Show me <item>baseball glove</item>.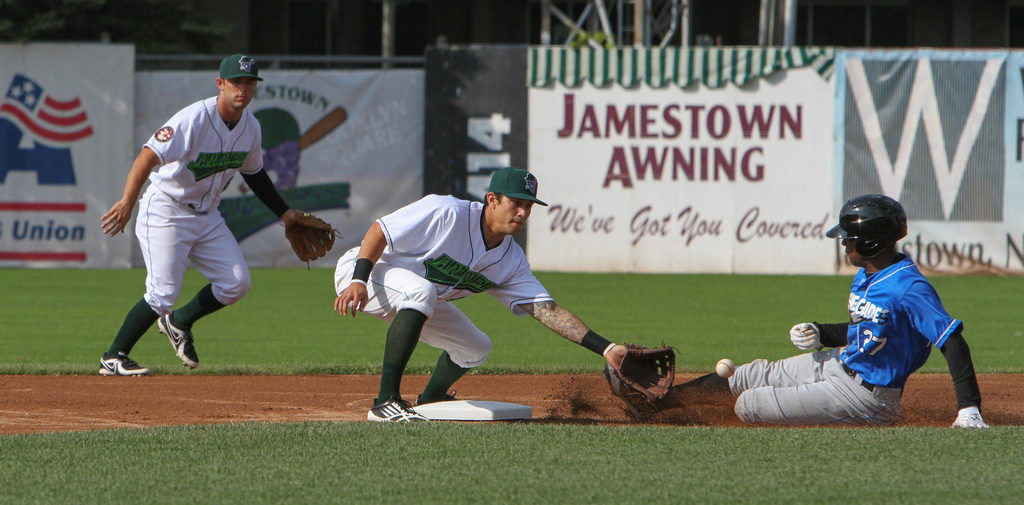
<item>baseball glove</item> is here: bbox(950, 404, 988, 427).
